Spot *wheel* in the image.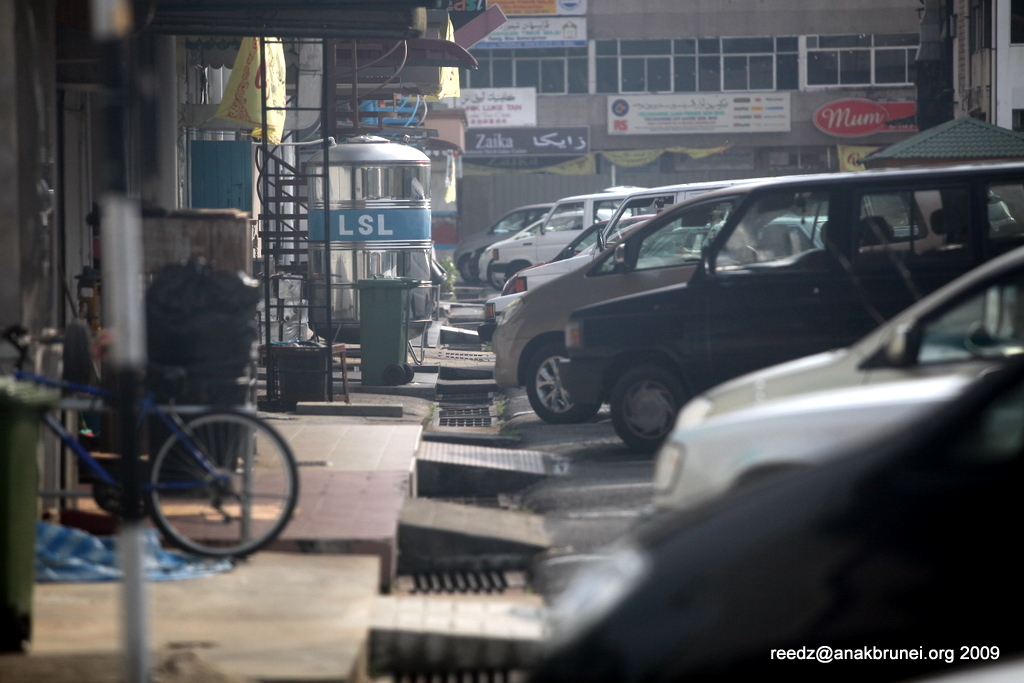
*wheel* found at x1=493, y1=264, x2=507, y2=291.
